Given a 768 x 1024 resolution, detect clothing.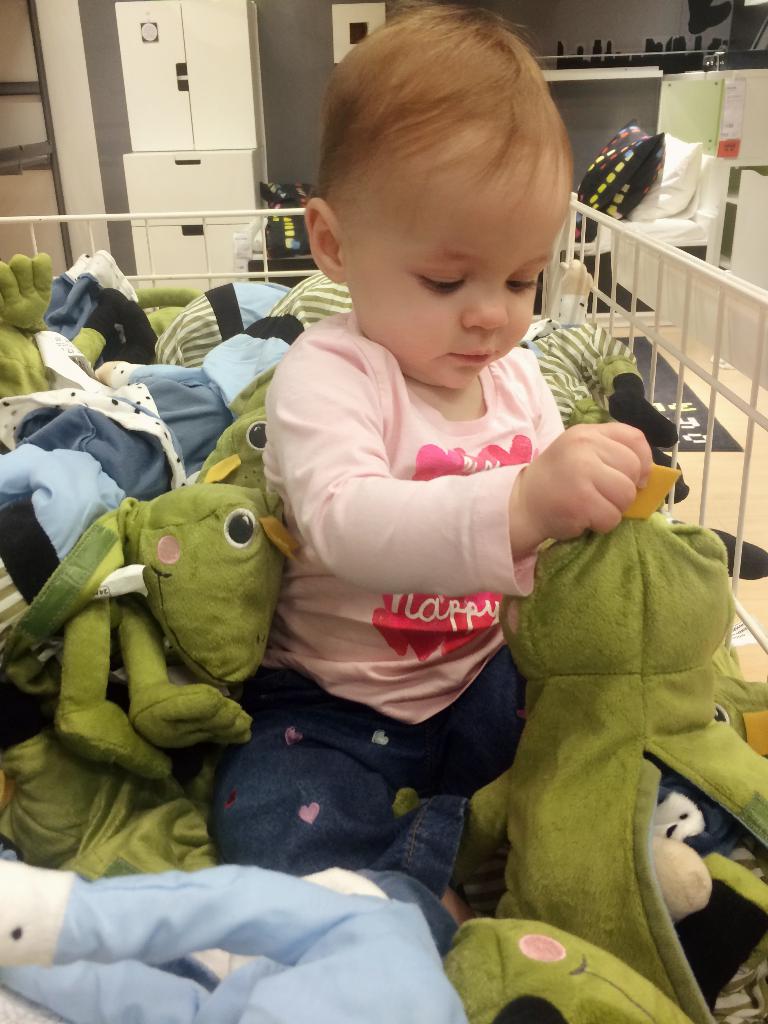
l=226, t=269, r=631, b=860.
